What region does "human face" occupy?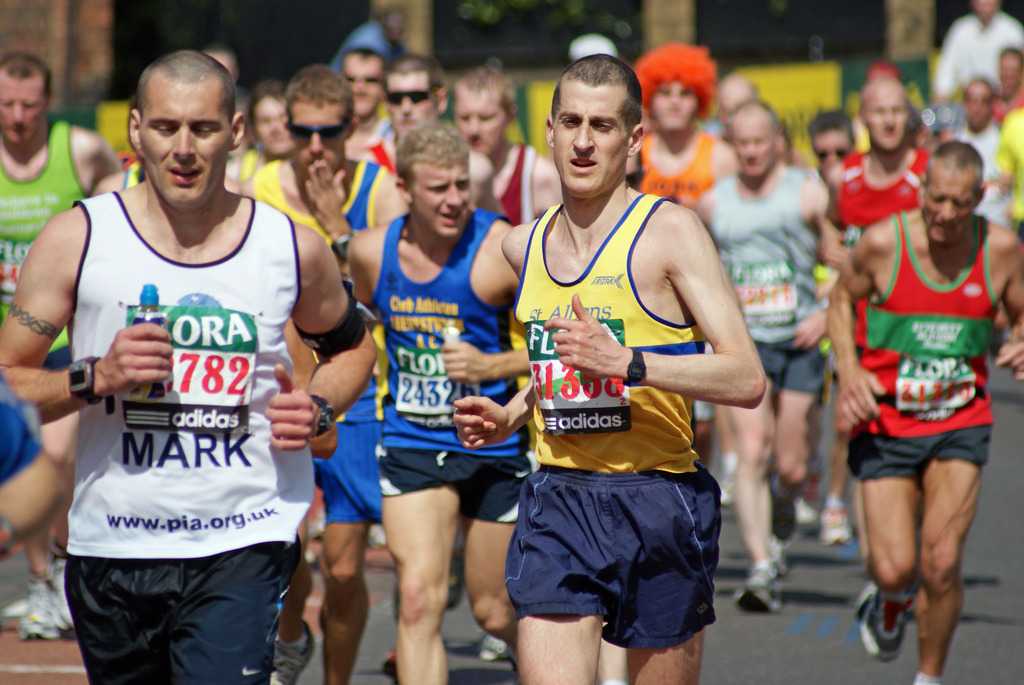
detection(652, 80, 699, 135).
